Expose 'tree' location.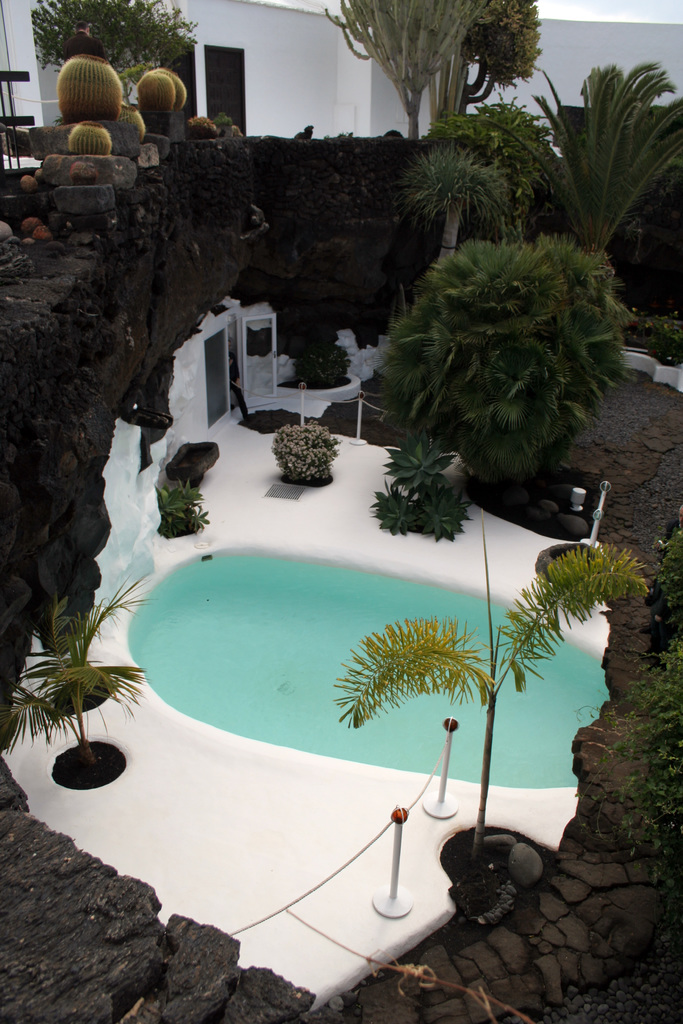
Exposed at l=523, t=59, r=682, b=264.
